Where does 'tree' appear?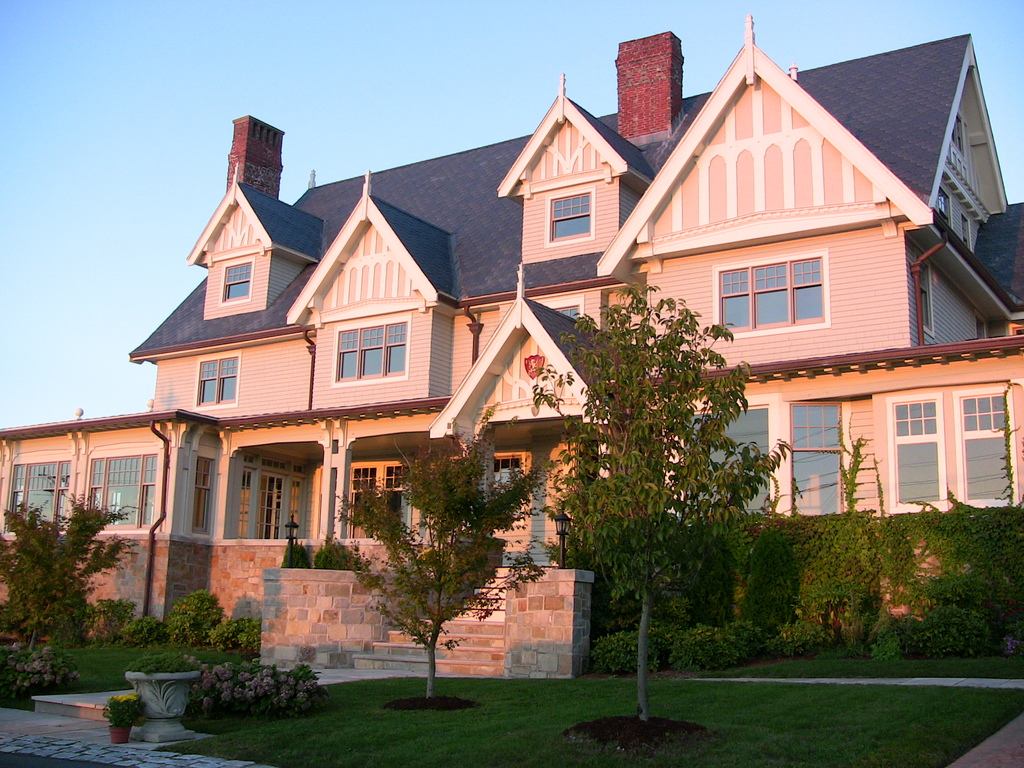
Appears at detection(530, 284, 795, 719).
